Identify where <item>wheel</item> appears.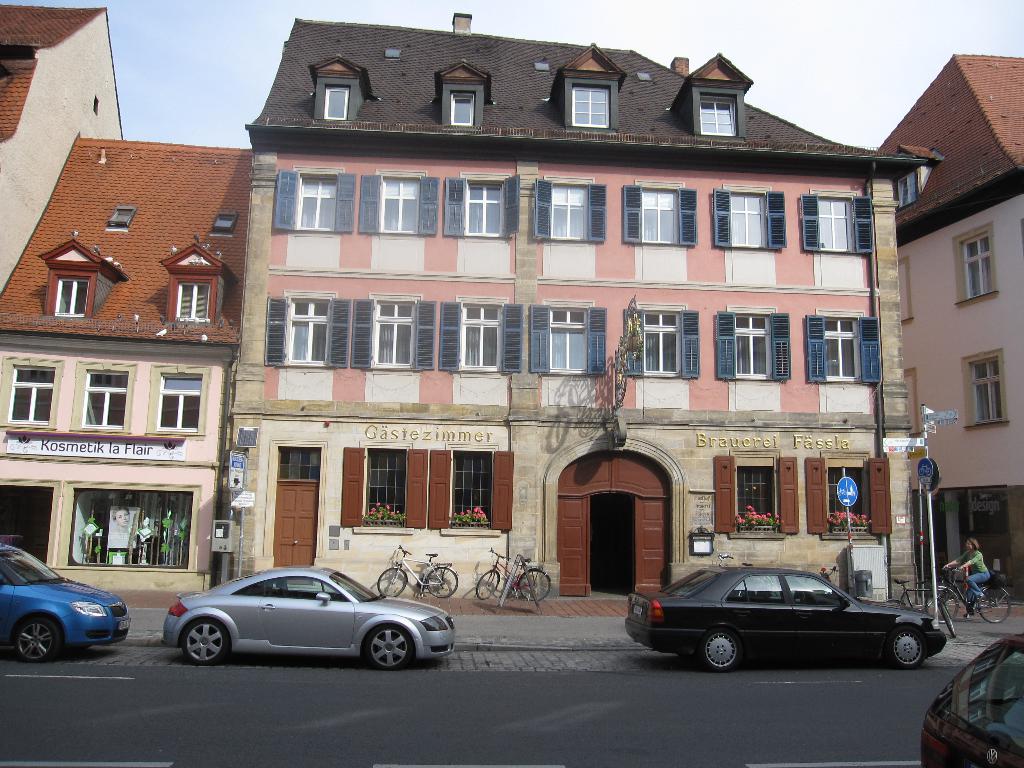
Appears at {"left": 936, "top": 588, "right": 956, "bottom": 625}.
